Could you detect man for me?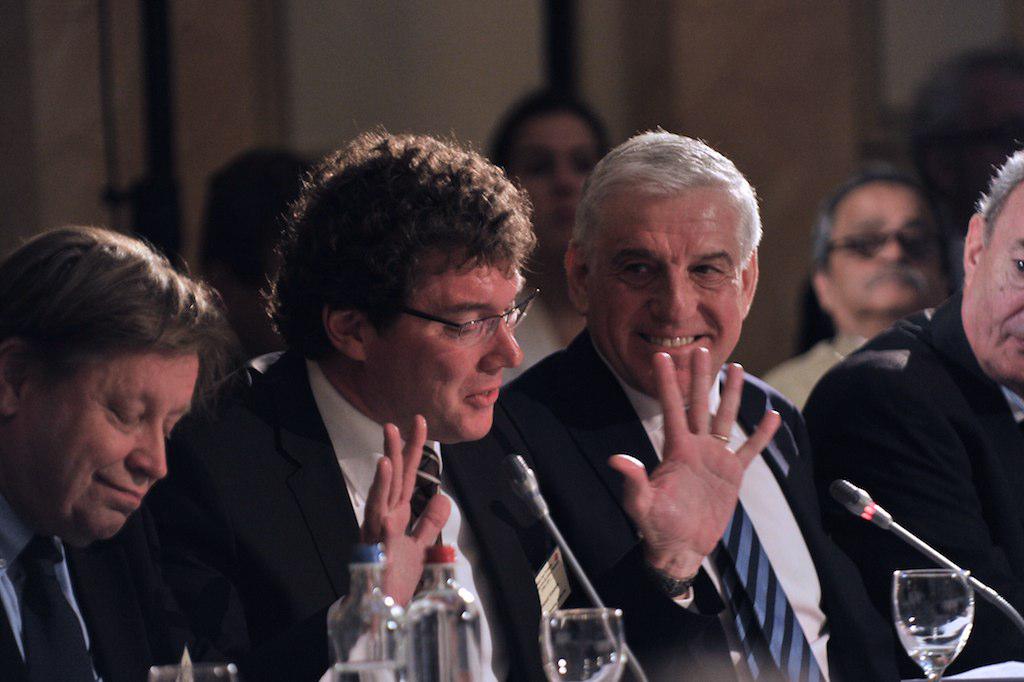
Detection result: Rect(0, 217, 236, 681).
